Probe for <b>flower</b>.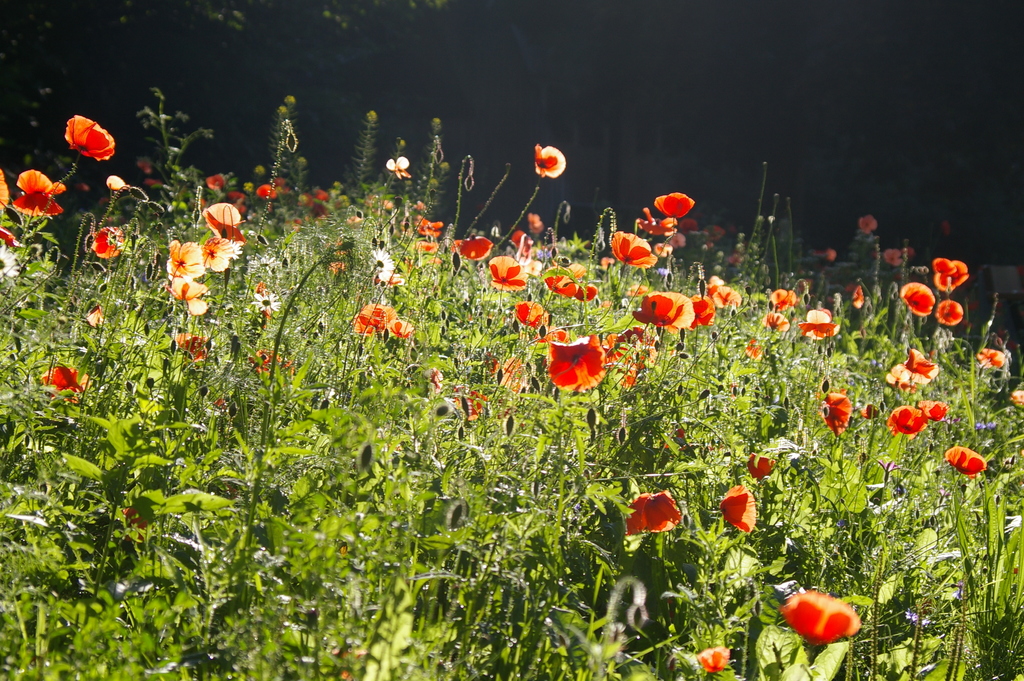
Probe result: bbox=[852, 284, 873, 308].
